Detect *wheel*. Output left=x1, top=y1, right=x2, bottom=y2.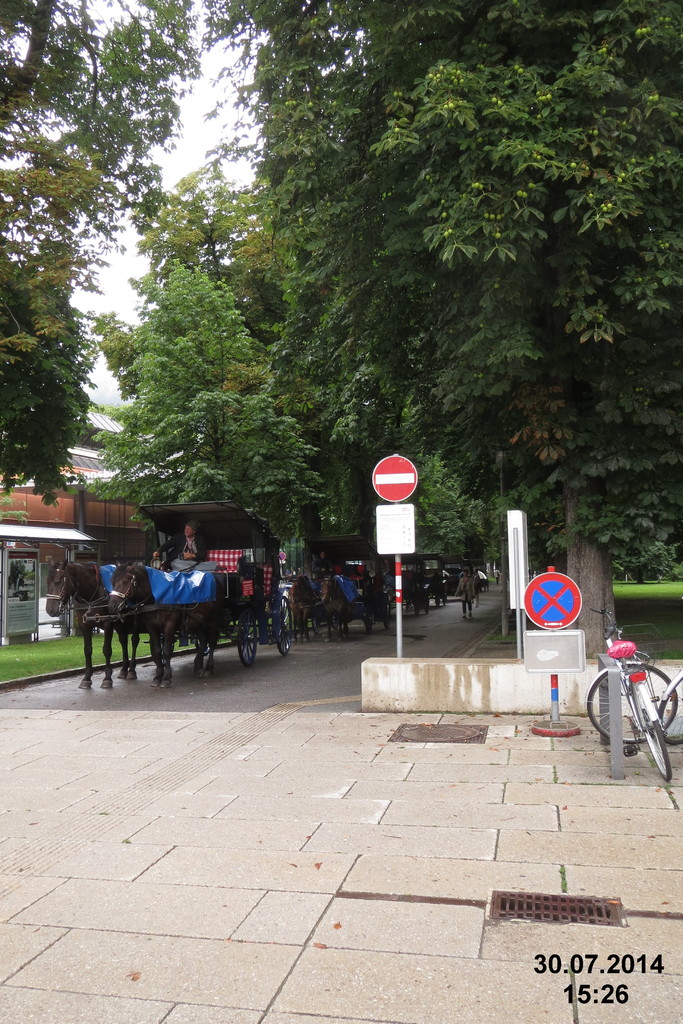
left=273, top=593, right=294, bottom=657.
